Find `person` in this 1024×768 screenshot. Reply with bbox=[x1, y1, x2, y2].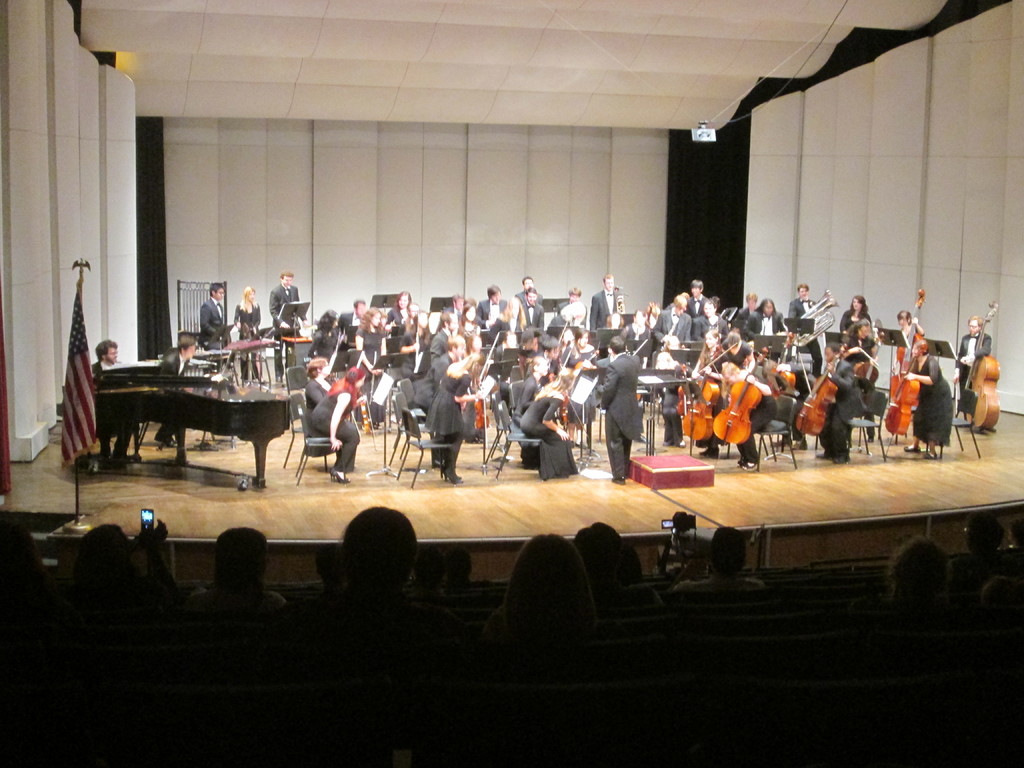
bbox=[956, 319, 986, 388].
